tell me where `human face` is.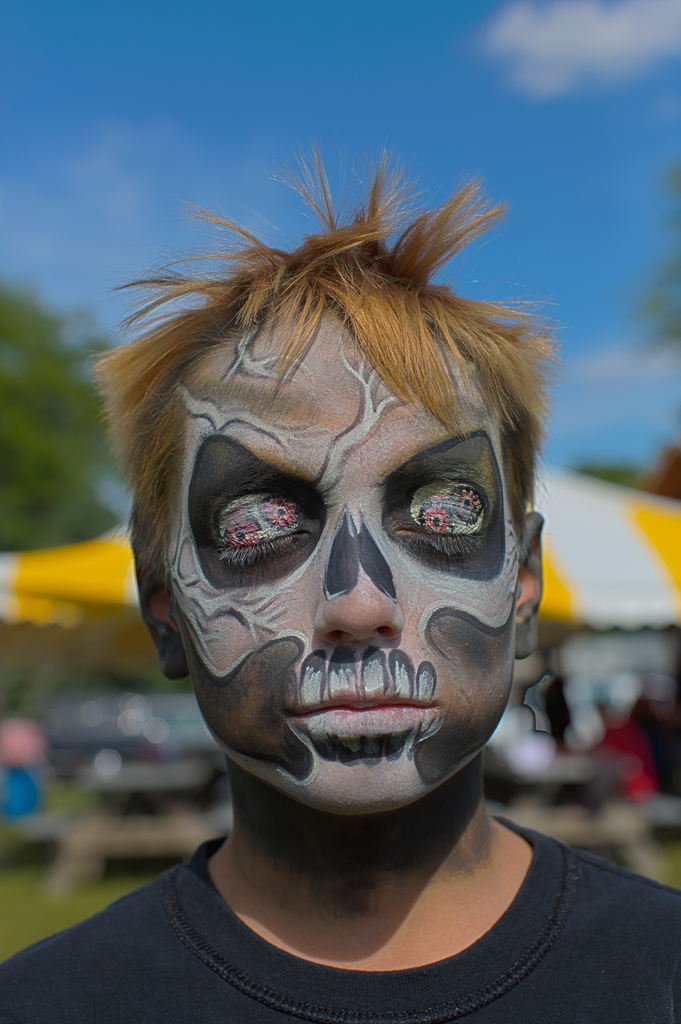
`human face` is at 161, 298, 534, 814.
